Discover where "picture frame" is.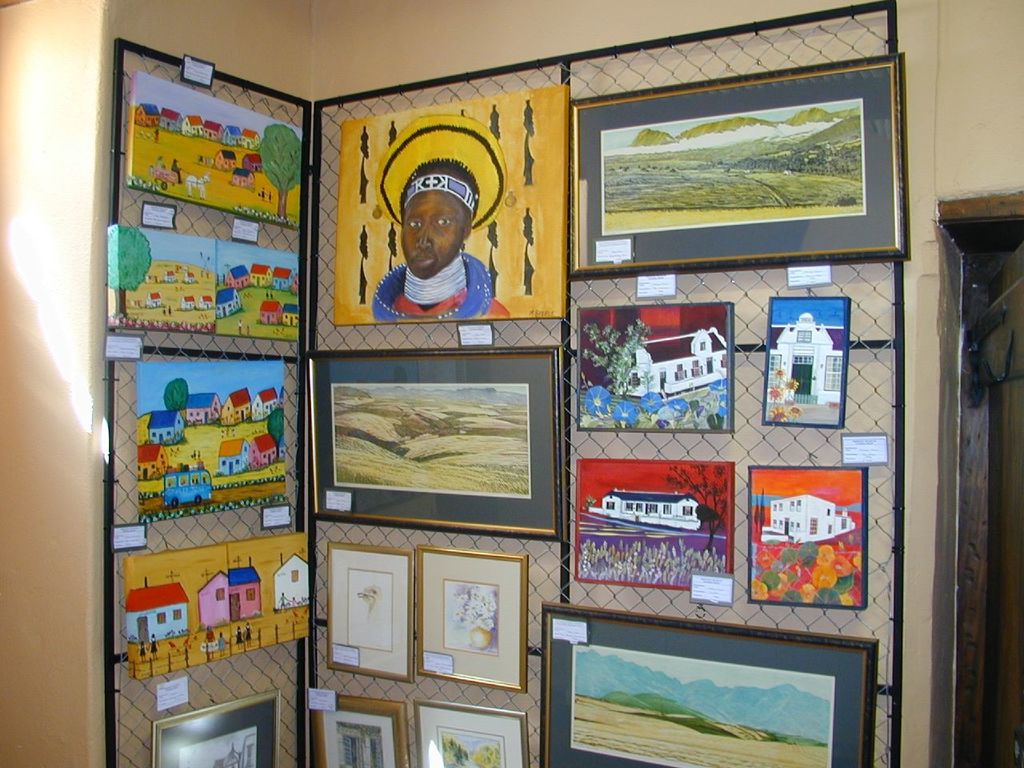
Discovered at l=415, t=542, r=529, b=694.
